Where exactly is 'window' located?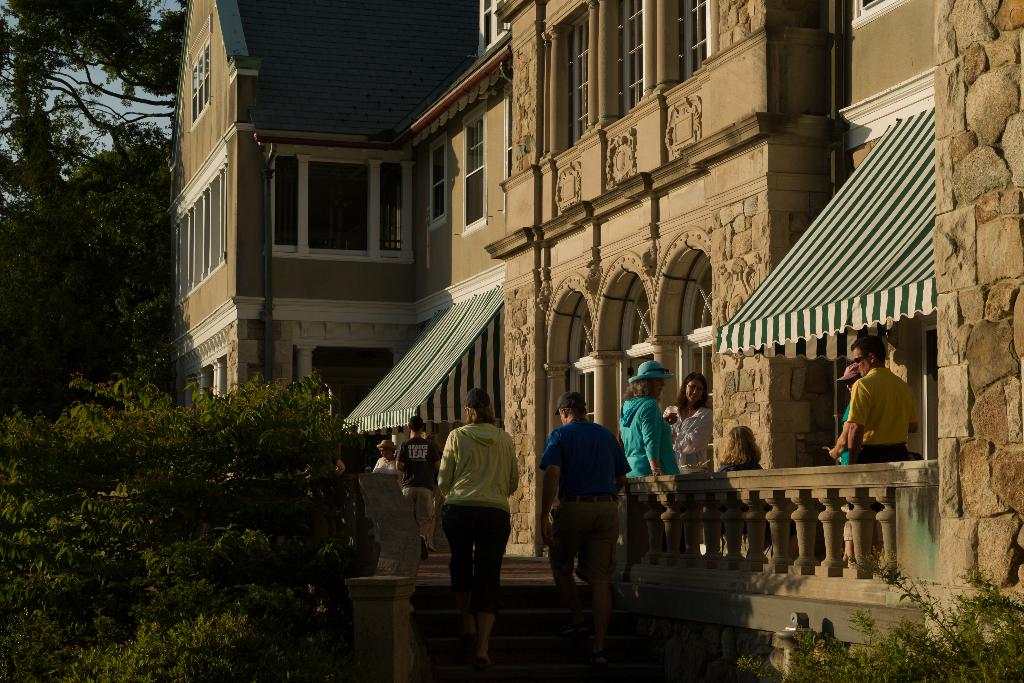
Its bounding box is (269, 128, 419, 265).
